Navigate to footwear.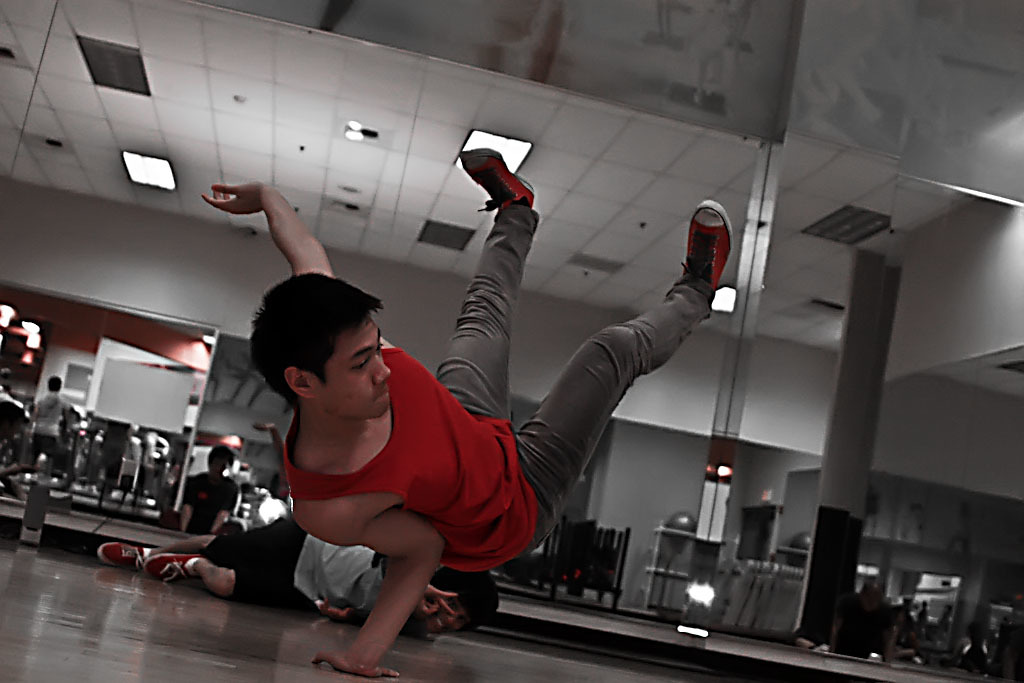
Navigation target: bbox=[147, 552, 199, 580].
